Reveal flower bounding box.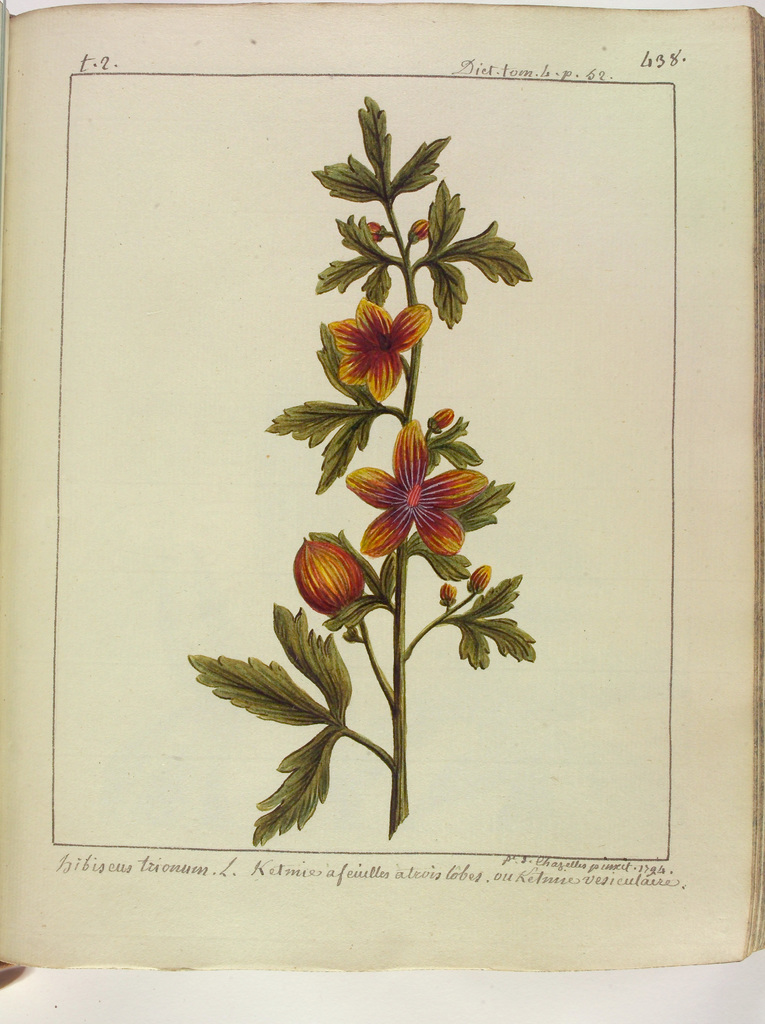
Revealed: box(293, 536, 368, 632).
